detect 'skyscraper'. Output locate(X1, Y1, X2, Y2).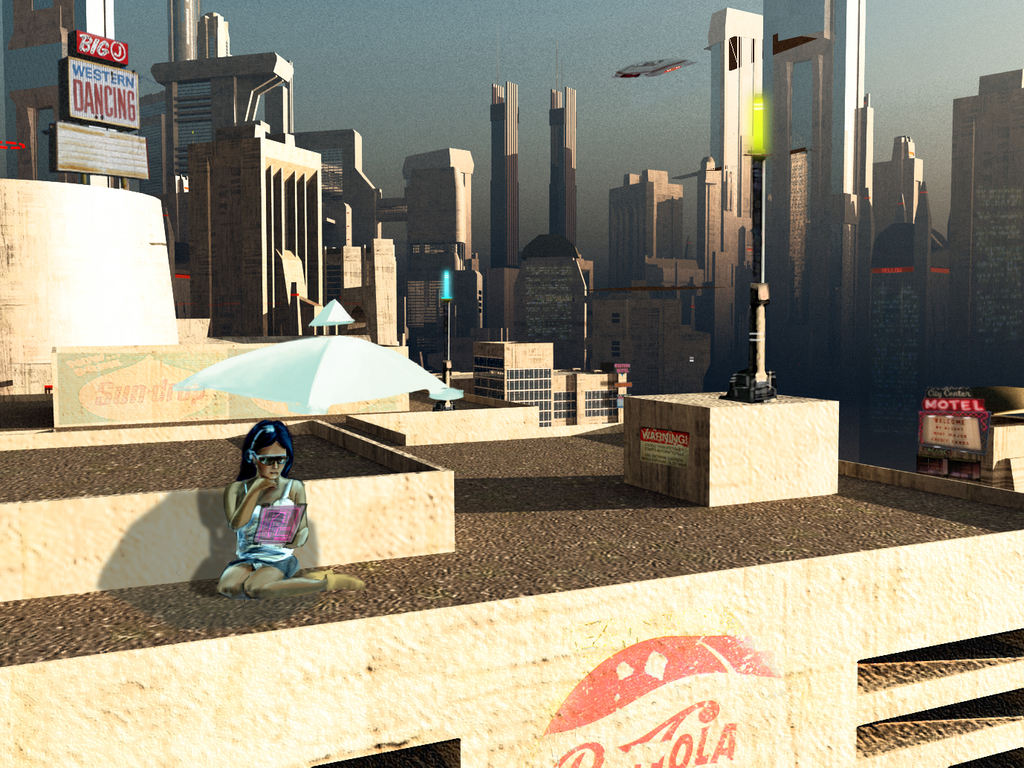
locate(548, 81, 580, 260).
